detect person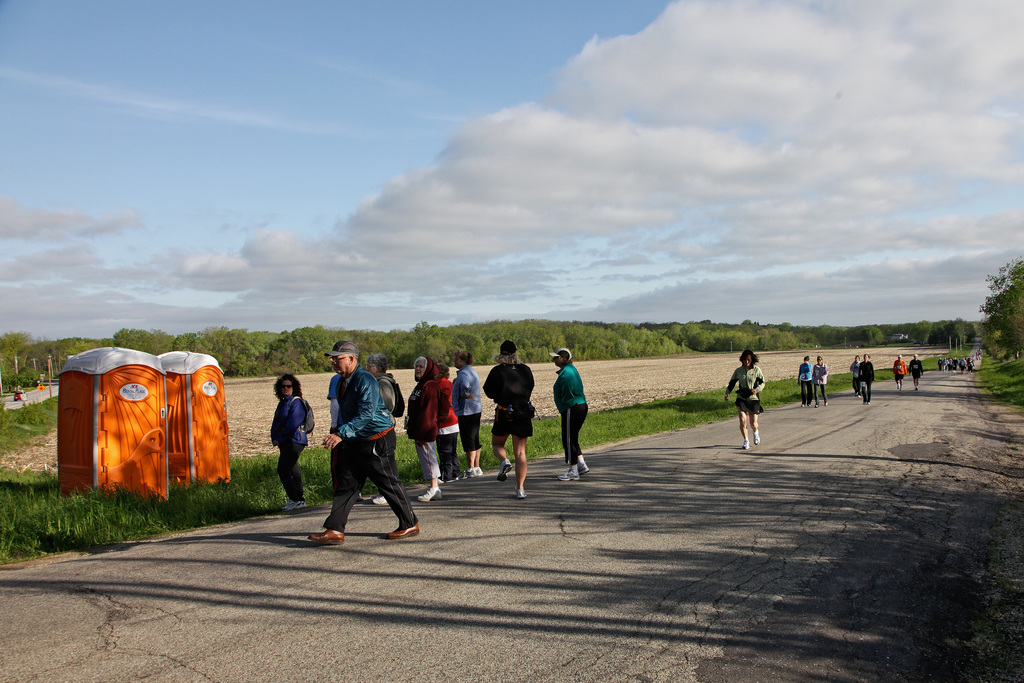
(left=977, top=360, right=979, bottom=368)
